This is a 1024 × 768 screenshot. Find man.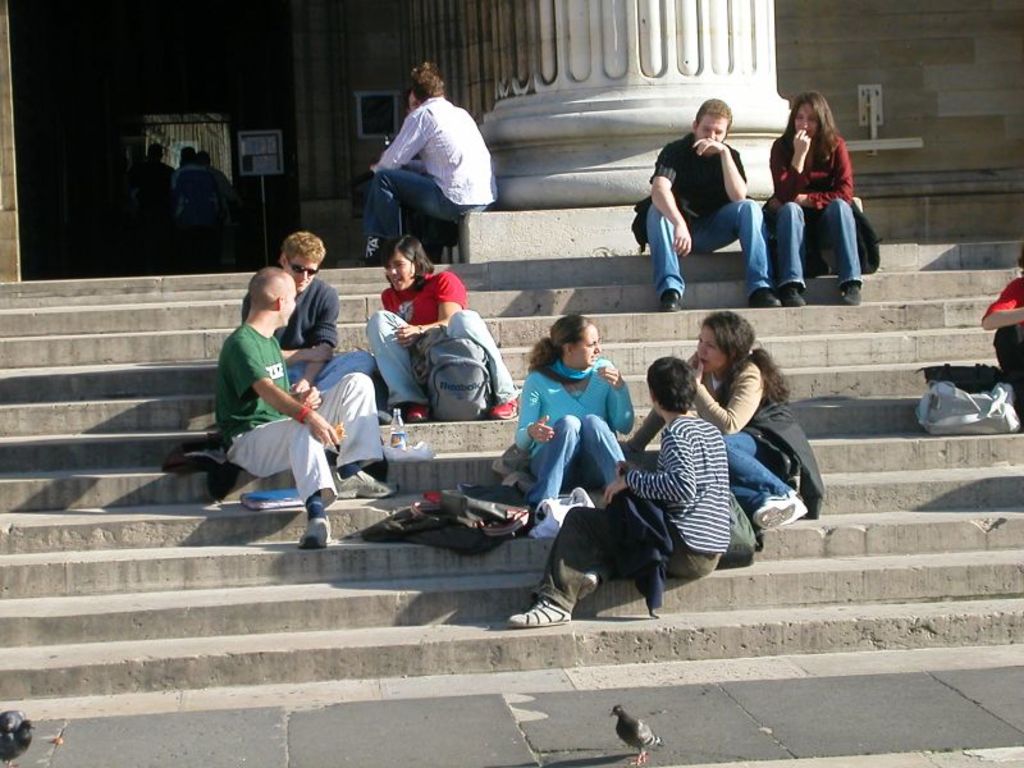
Bounding box: bbox(358, 70, 504, 262).
